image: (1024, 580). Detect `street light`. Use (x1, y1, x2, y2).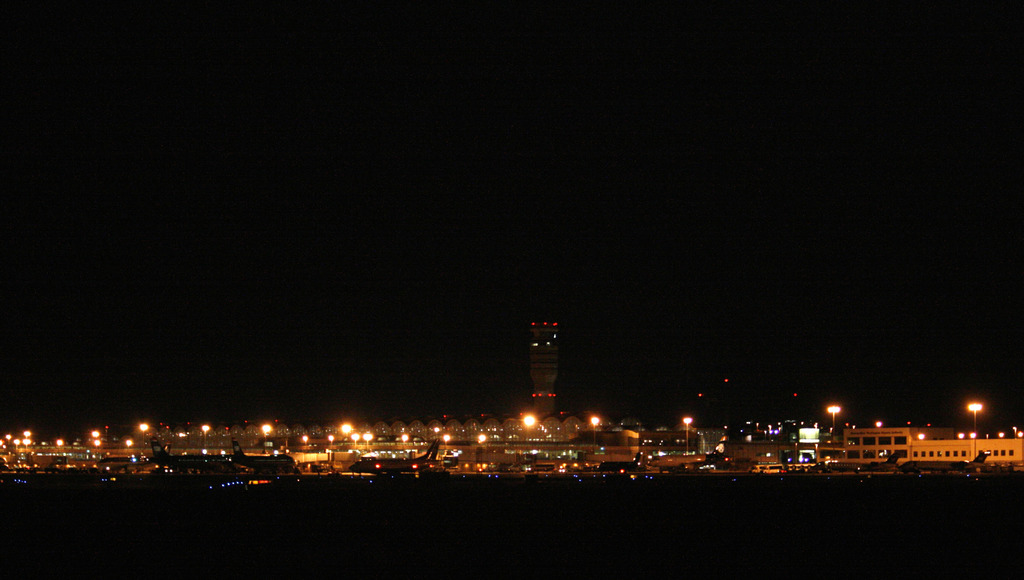
(300, 433, 306, 446).
